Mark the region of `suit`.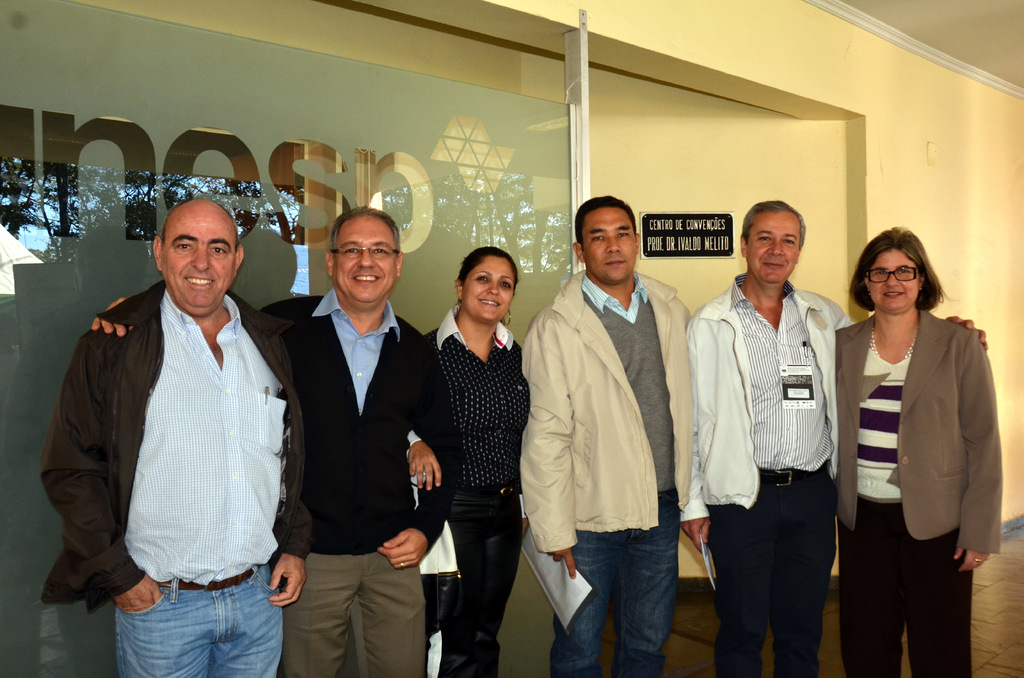
Region: BBox(833, 257, 988, 661).
